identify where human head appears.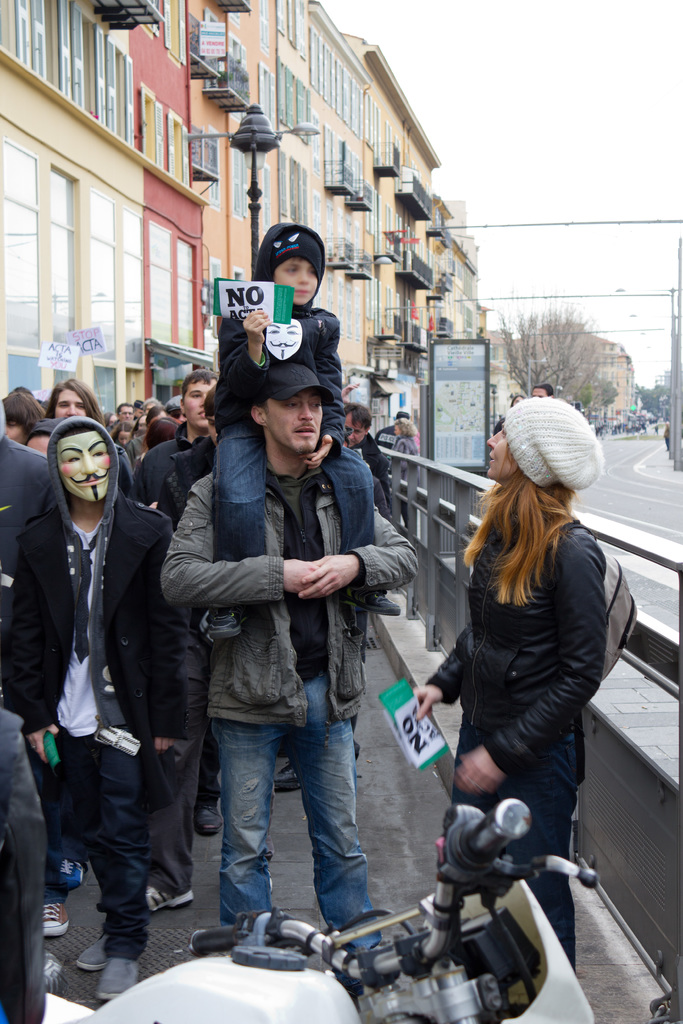
Appears at (26, 418, 50, 453).
